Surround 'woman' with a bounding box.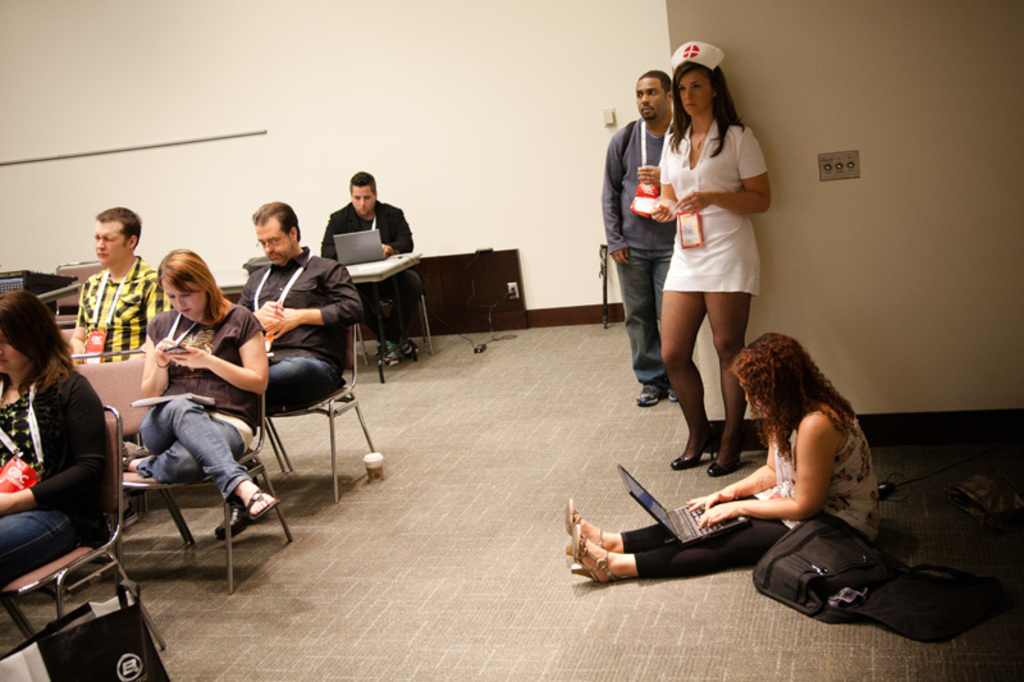
Rect(552, 339, 890, 587).
